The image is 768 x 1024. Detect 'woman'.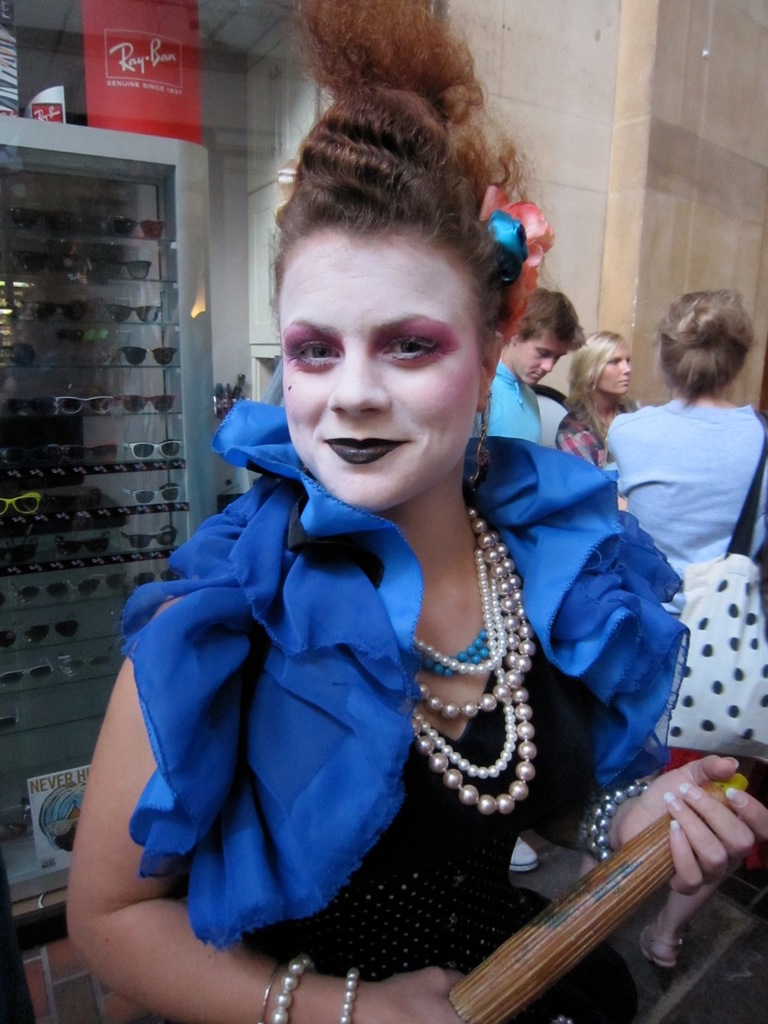
Detection: bbox(543, 327, 654, 486).
